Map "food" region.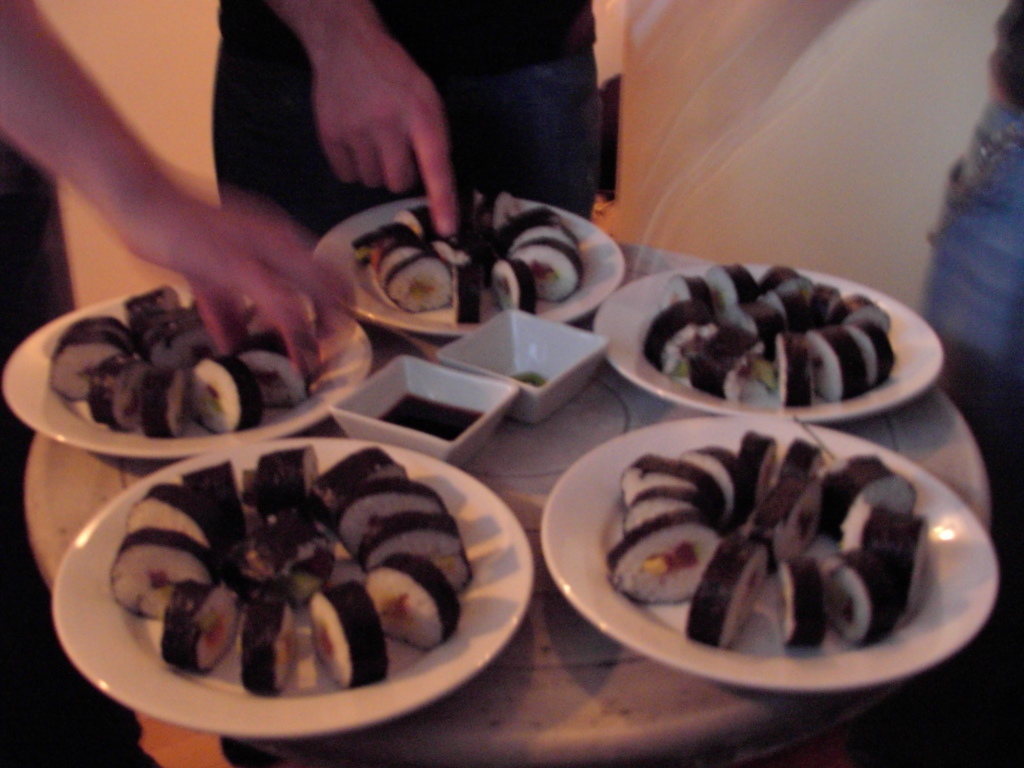
Mapped to [102,435,475,707].
